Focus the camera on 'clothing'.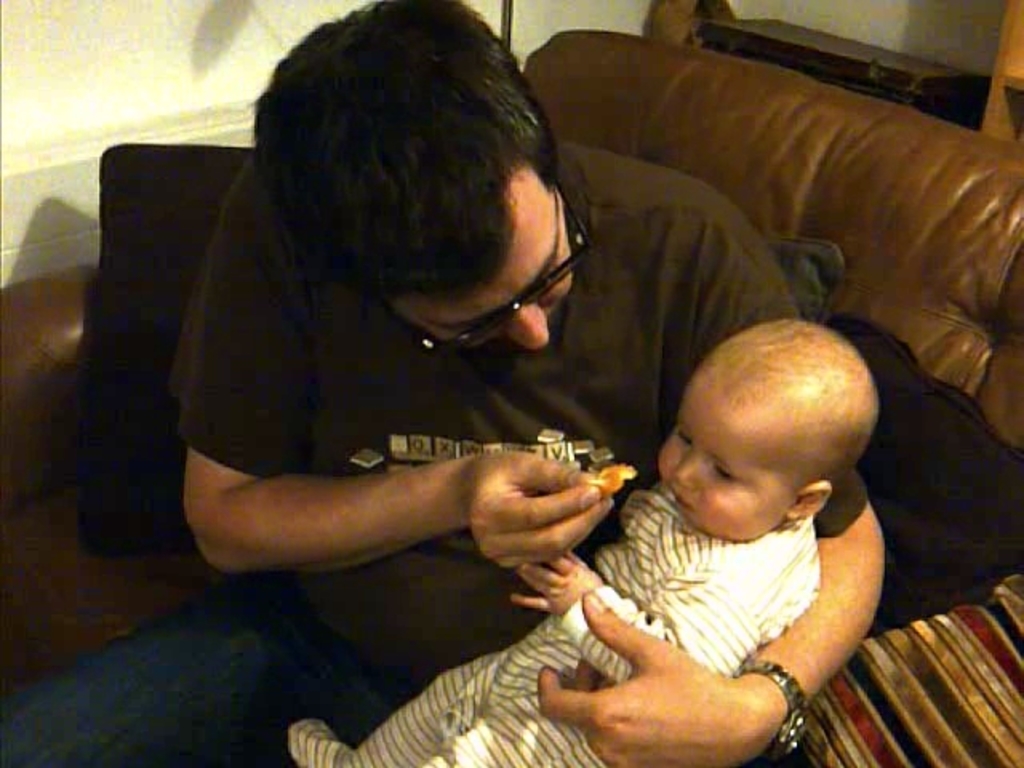
Focus region: detection(0, 154, 862, 766).
